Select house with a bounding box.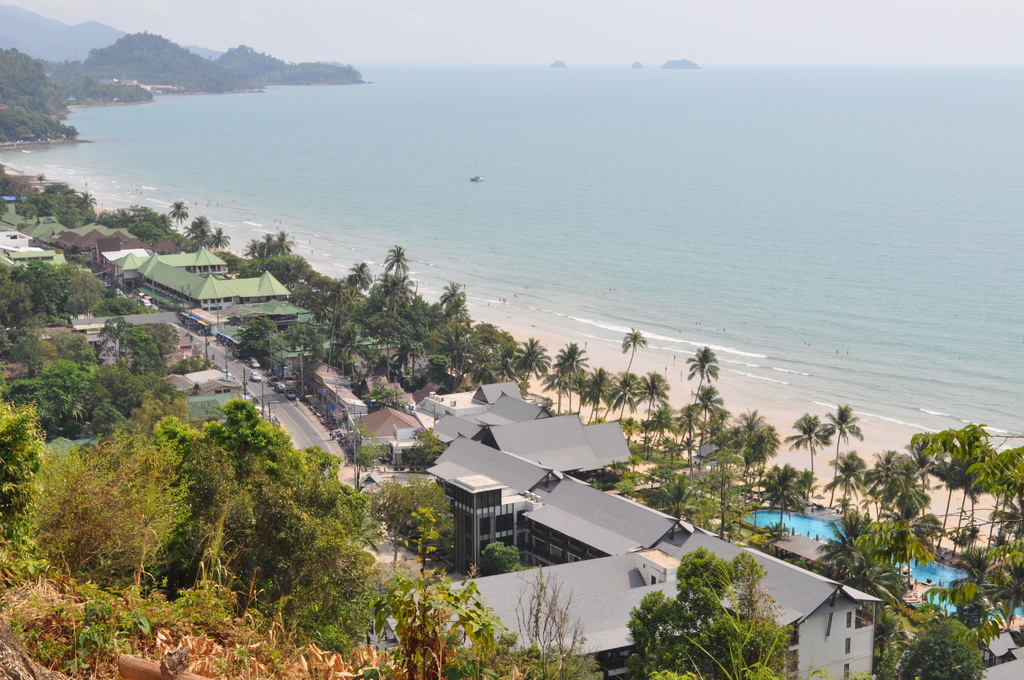
x1=345 y1=398 x2=410 y2=450.
